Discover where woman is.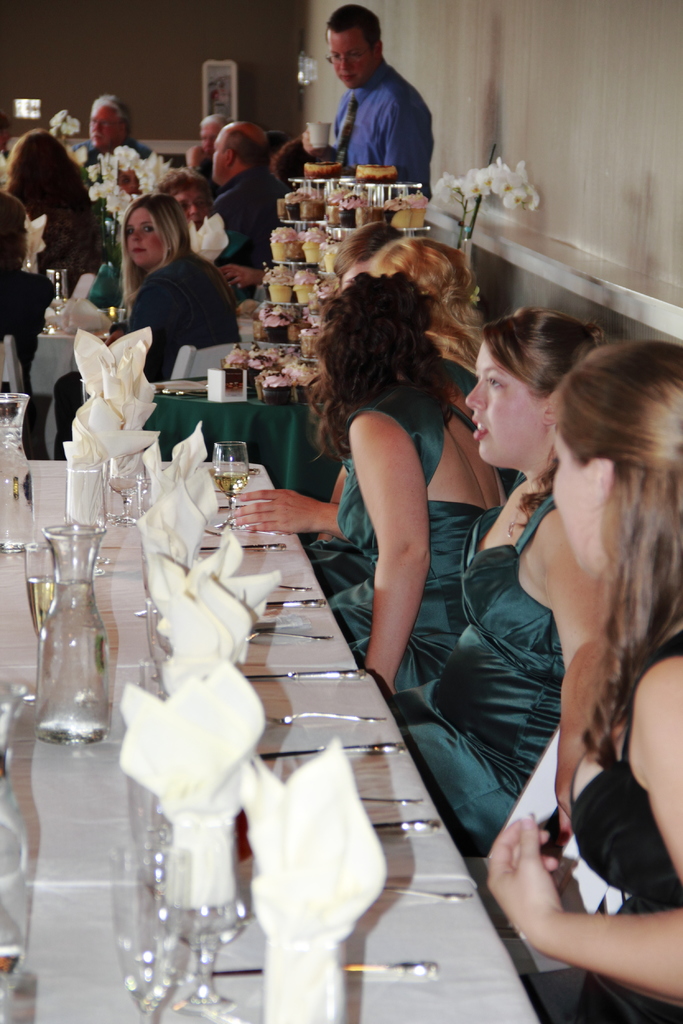
Discovered at [0, 122, 126, 379].
